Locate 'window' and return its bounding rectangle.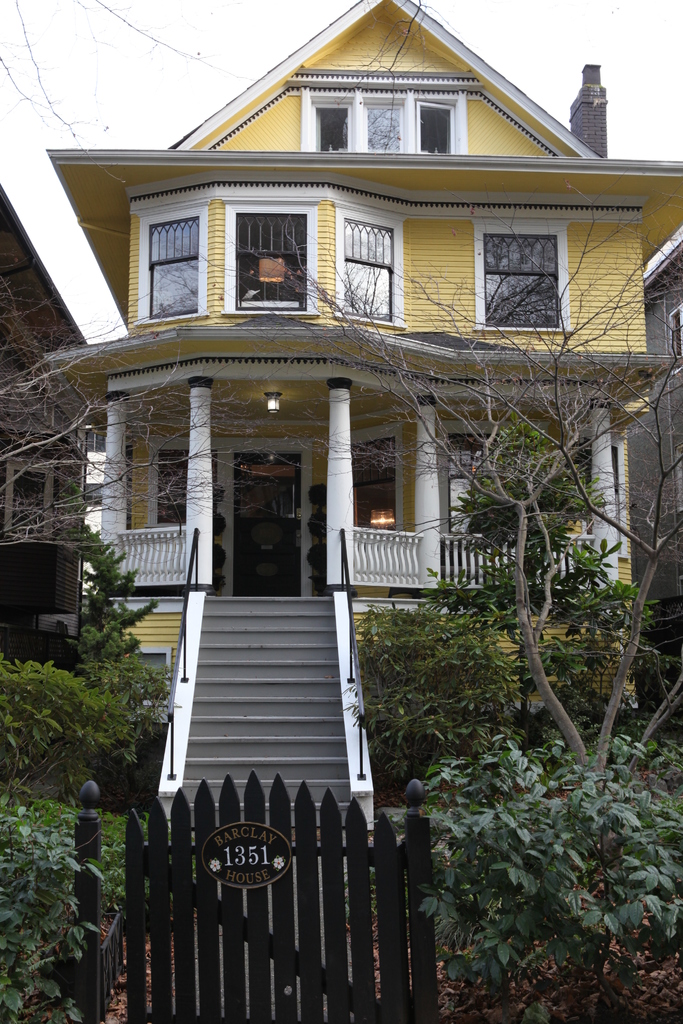
region(220, 200, 320, 316).
